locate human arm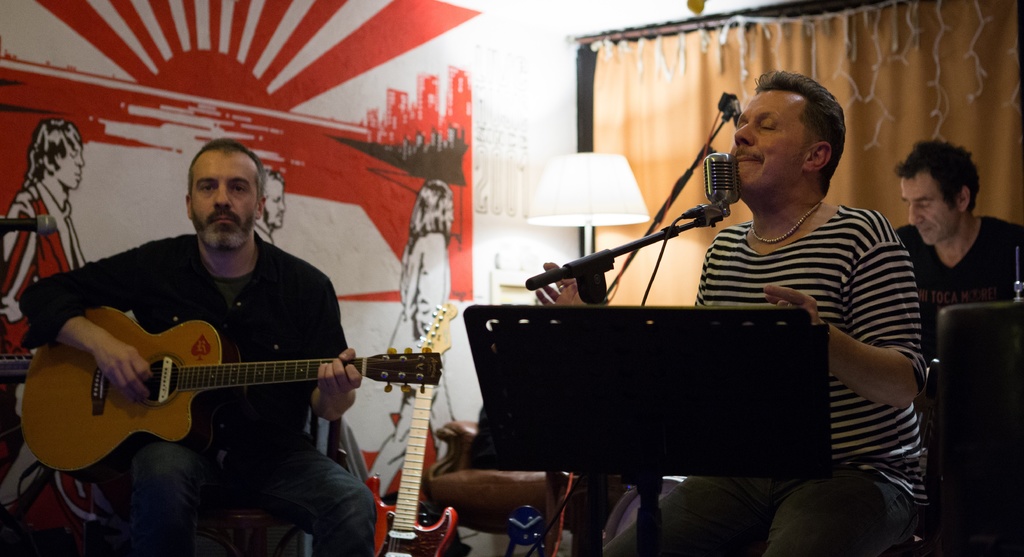
13/241/161/403
